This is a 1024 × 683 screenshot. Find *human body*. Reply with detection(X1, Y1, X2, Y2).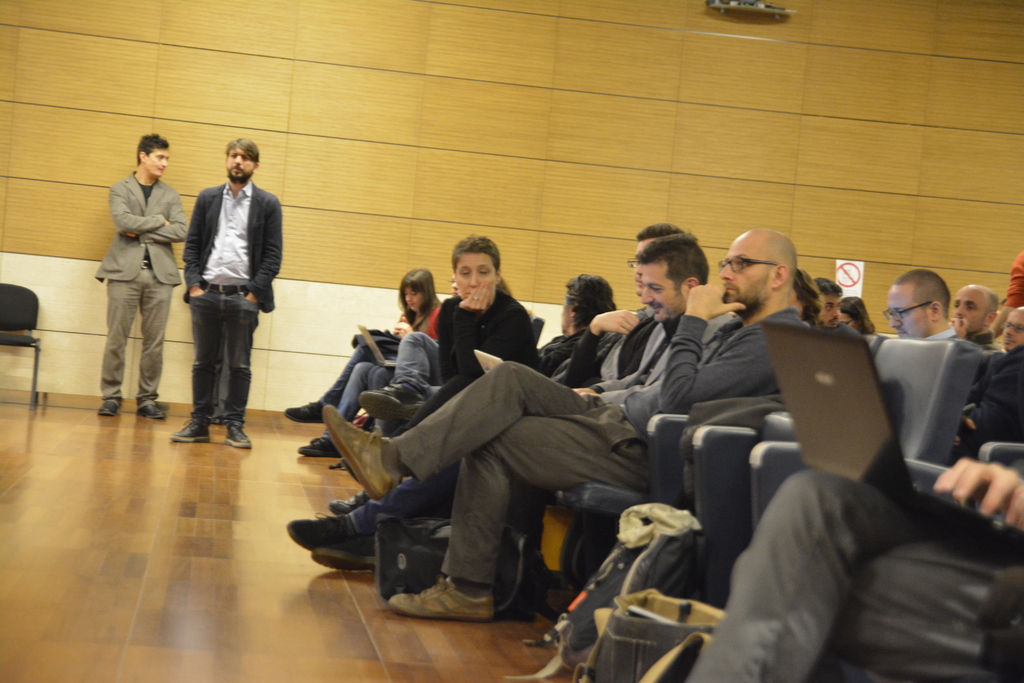
detection(270, 263, 438, 466).
